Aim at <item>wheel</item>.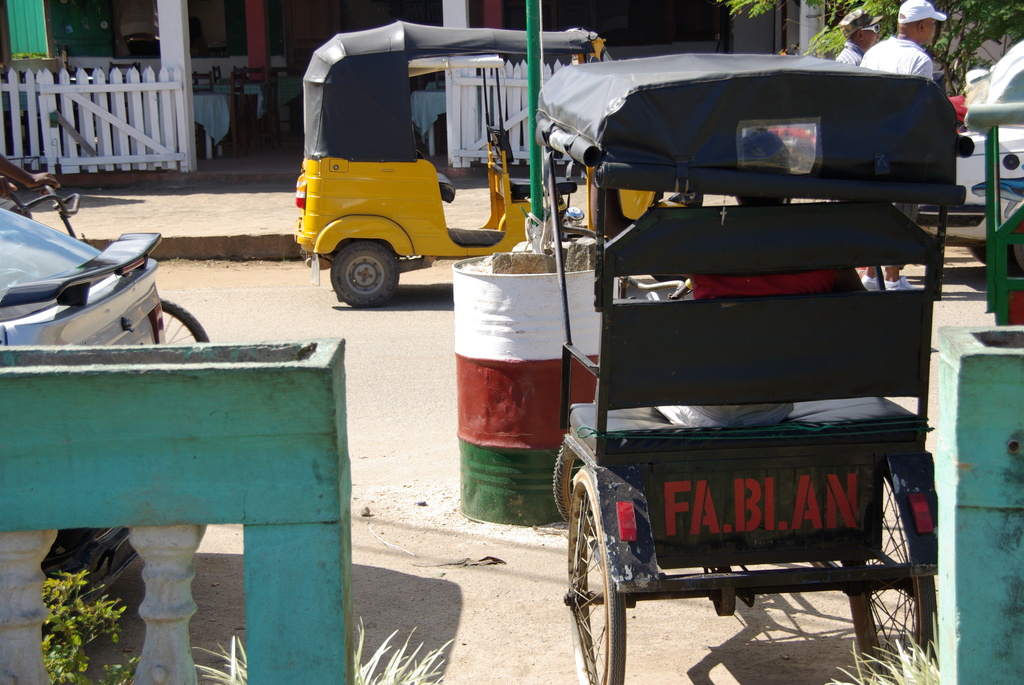
Aimed at rect(330, 235, 395, 305).
